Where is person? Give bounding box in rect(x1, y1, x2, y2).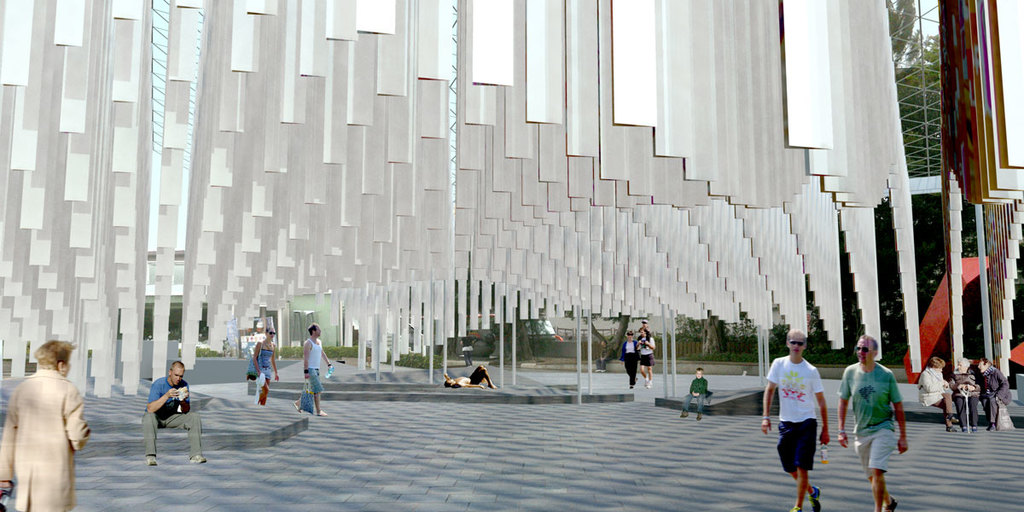
rect(619, 329, 643, 392).
